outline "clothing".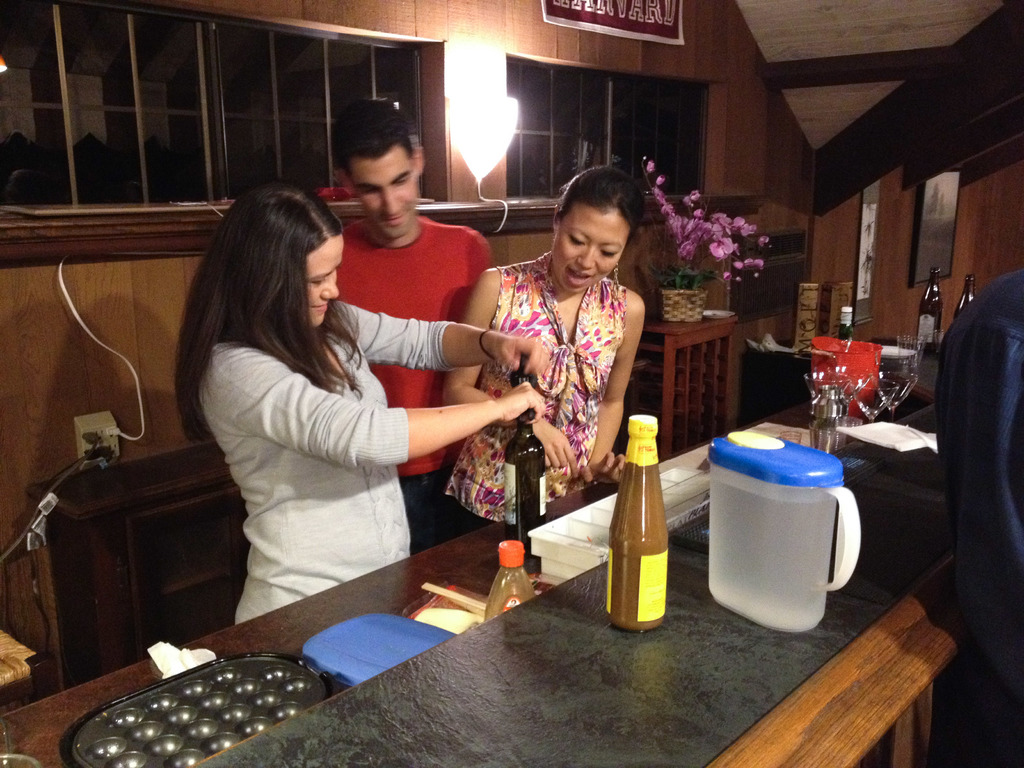
Outline: {"left": 406, "top": 477, "right": 478, "bottom": 564}.
